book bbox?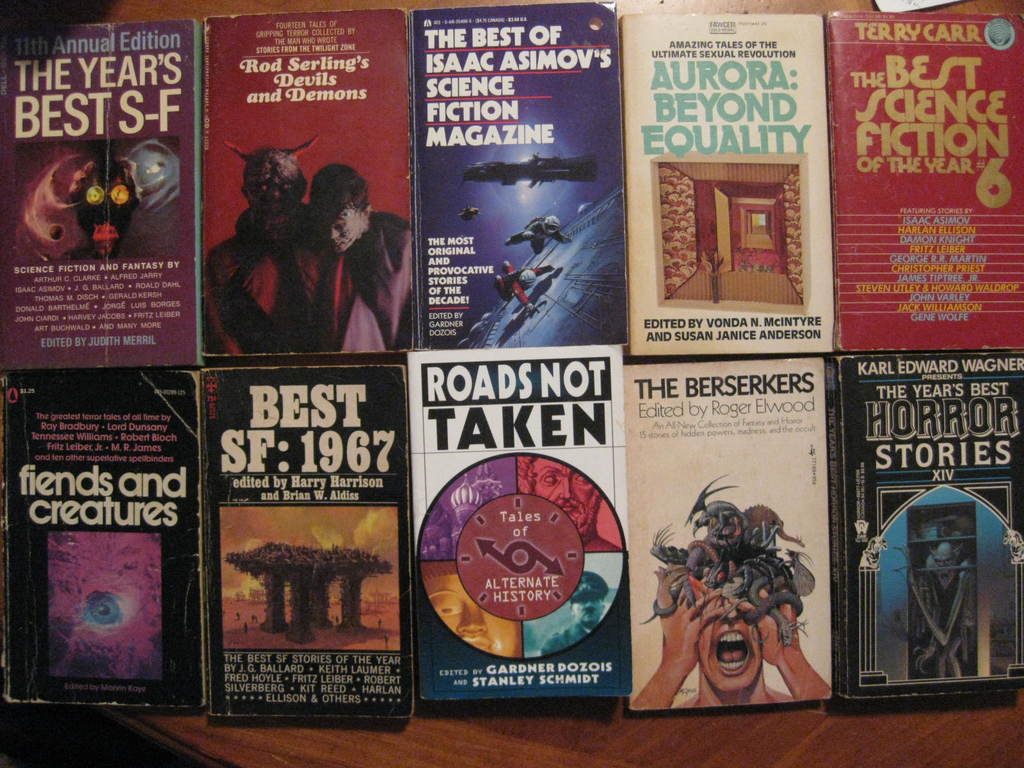
box=[819, 5, 1022, 364]
